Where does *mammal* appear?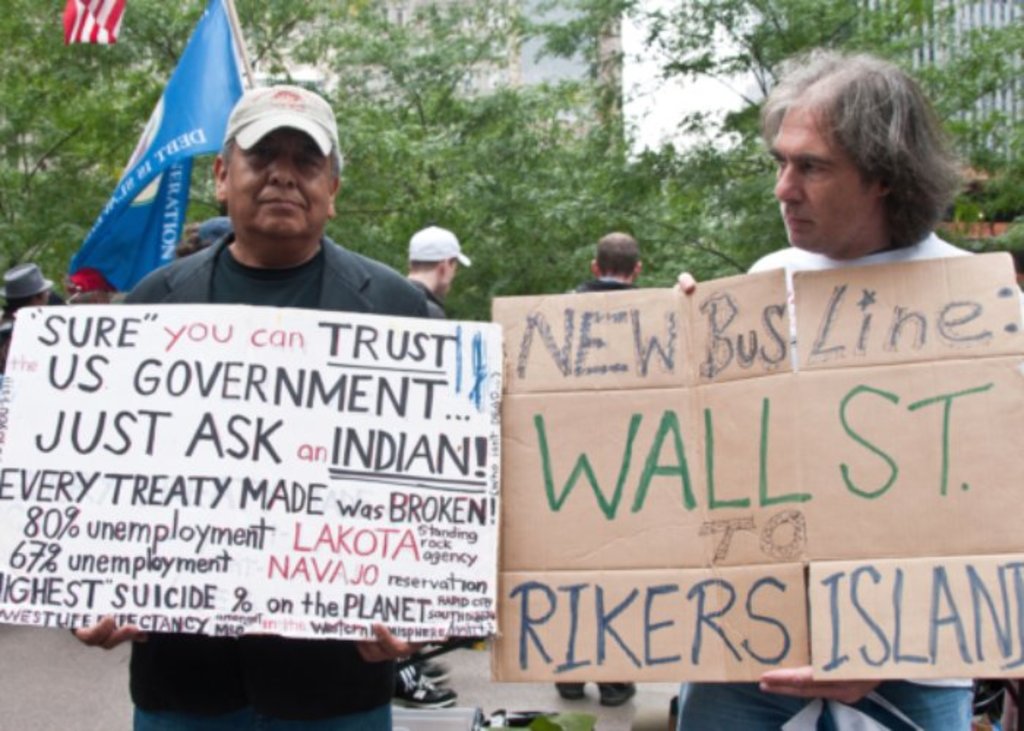
Appears at 676 44 977 730.
